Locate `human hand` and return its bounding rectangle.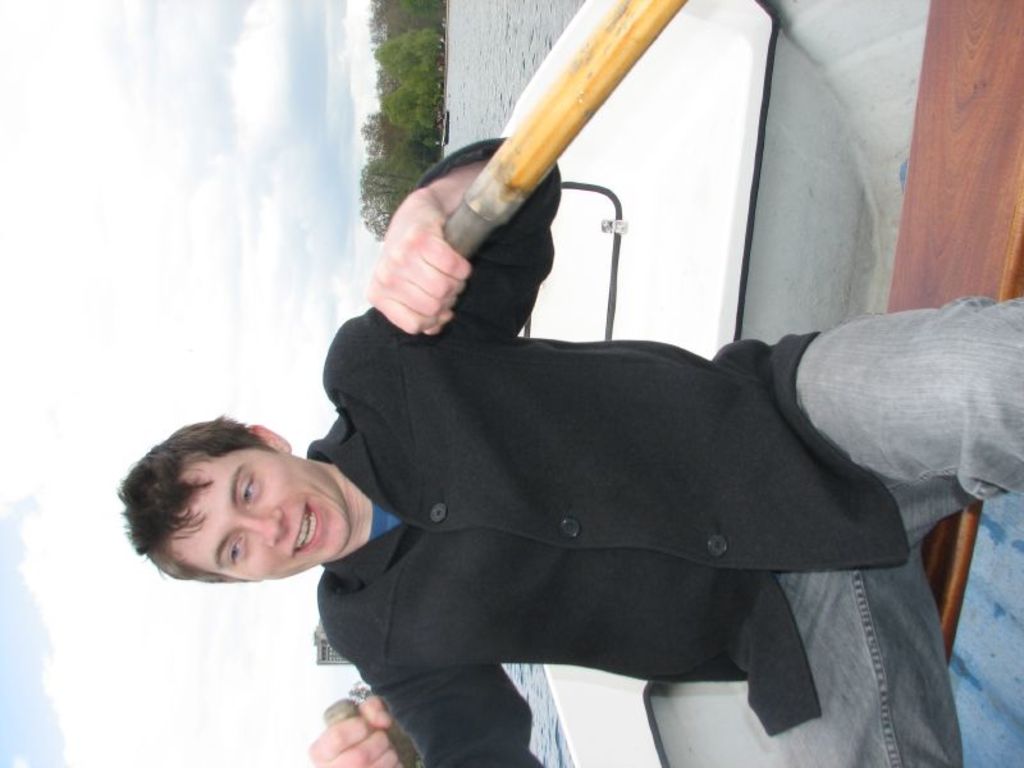
BBox(349, 161, 506, 361).
